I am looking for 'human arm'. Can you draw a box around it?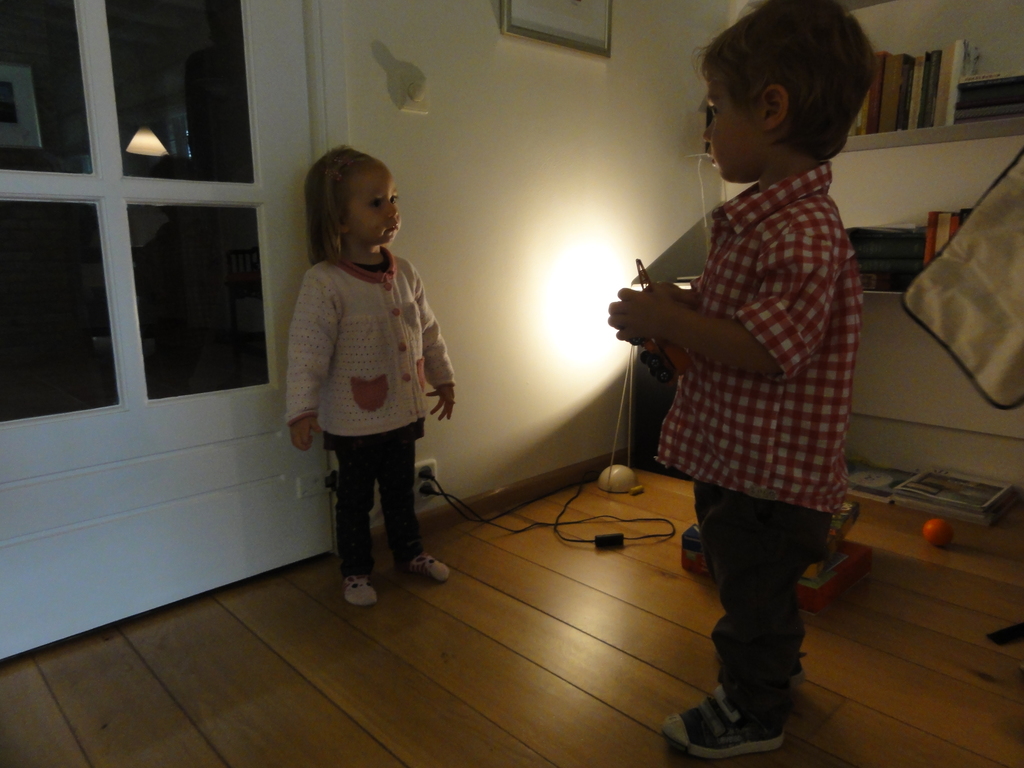
Sure, the bounding box is box(607, 221, 835, 379).
